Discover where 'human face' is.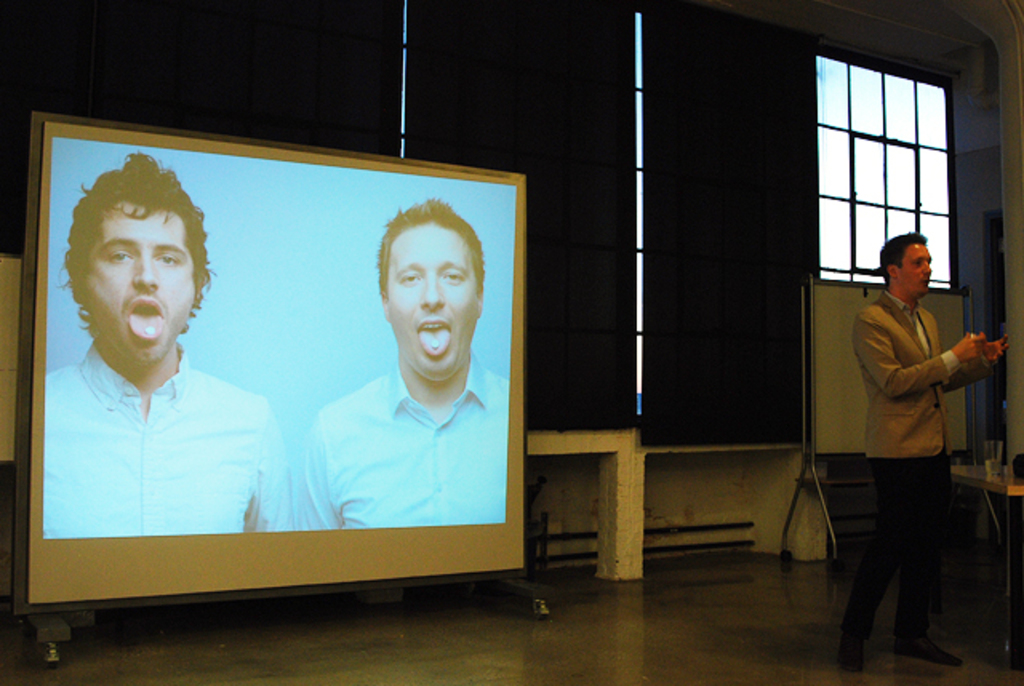
Discovered at box(83, 208, 192, 363).
